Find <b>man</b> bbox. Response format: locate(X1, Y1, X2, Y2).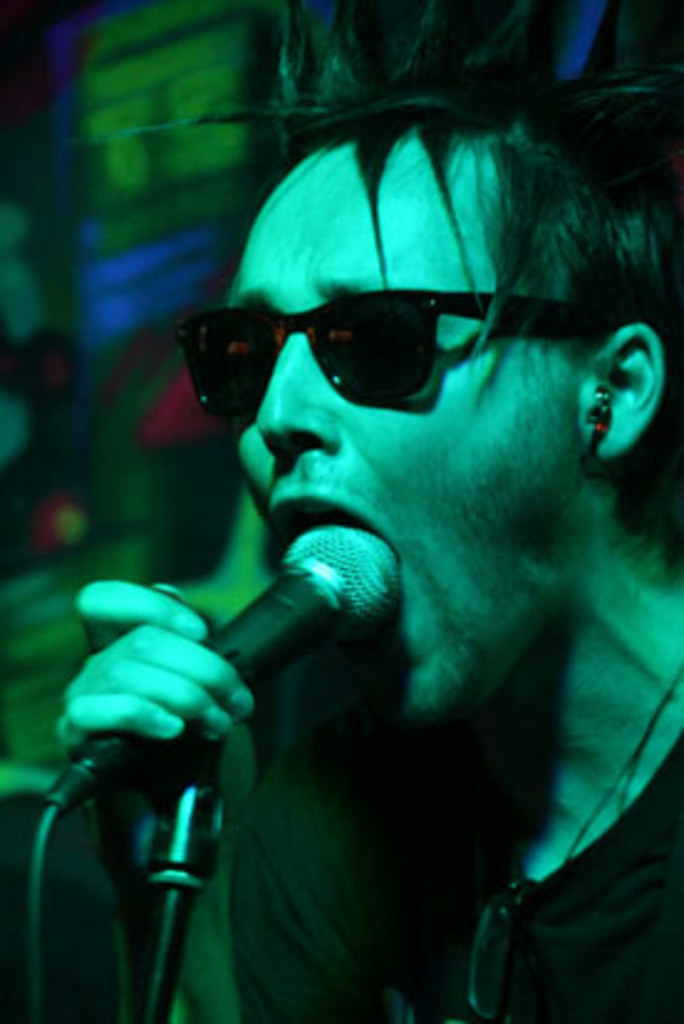
locate(62, 0, 682, 1022).
